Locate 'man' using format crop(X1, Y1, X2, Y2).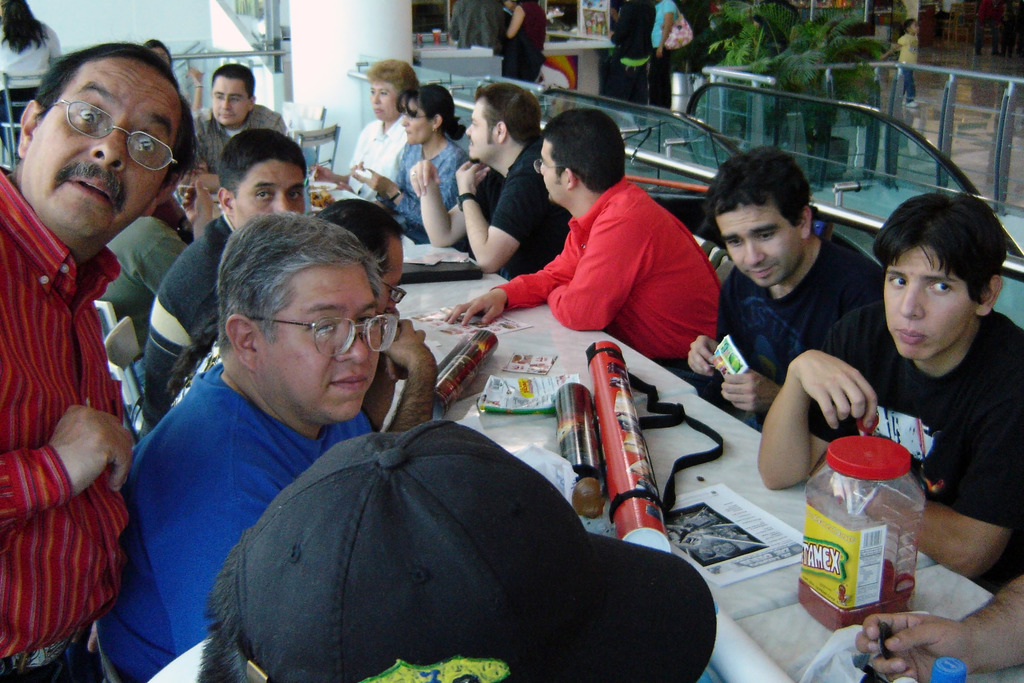
crop(93, 176, 215, 352).
